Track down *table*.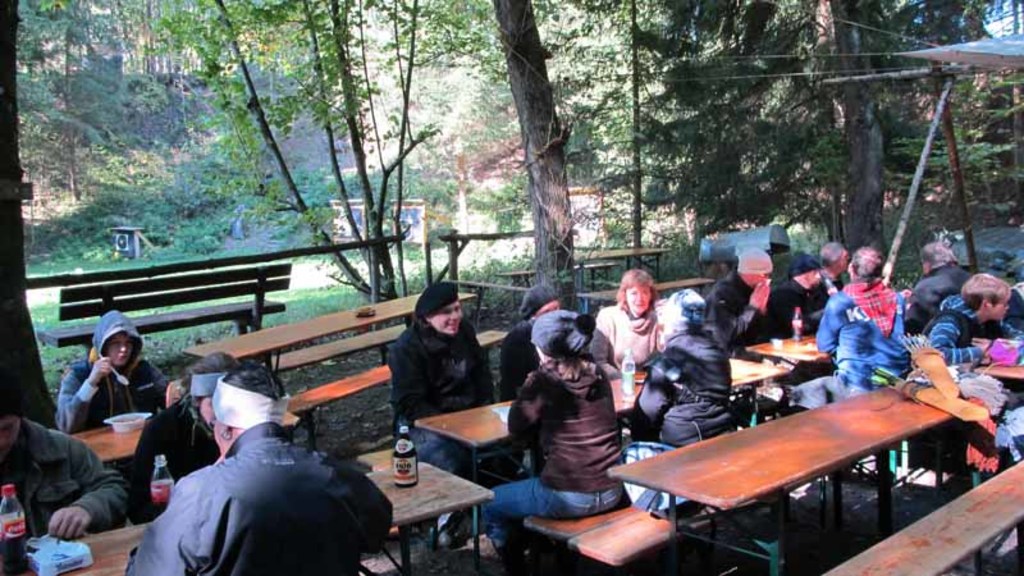
Tracked to [31, 457, 493, 575].
